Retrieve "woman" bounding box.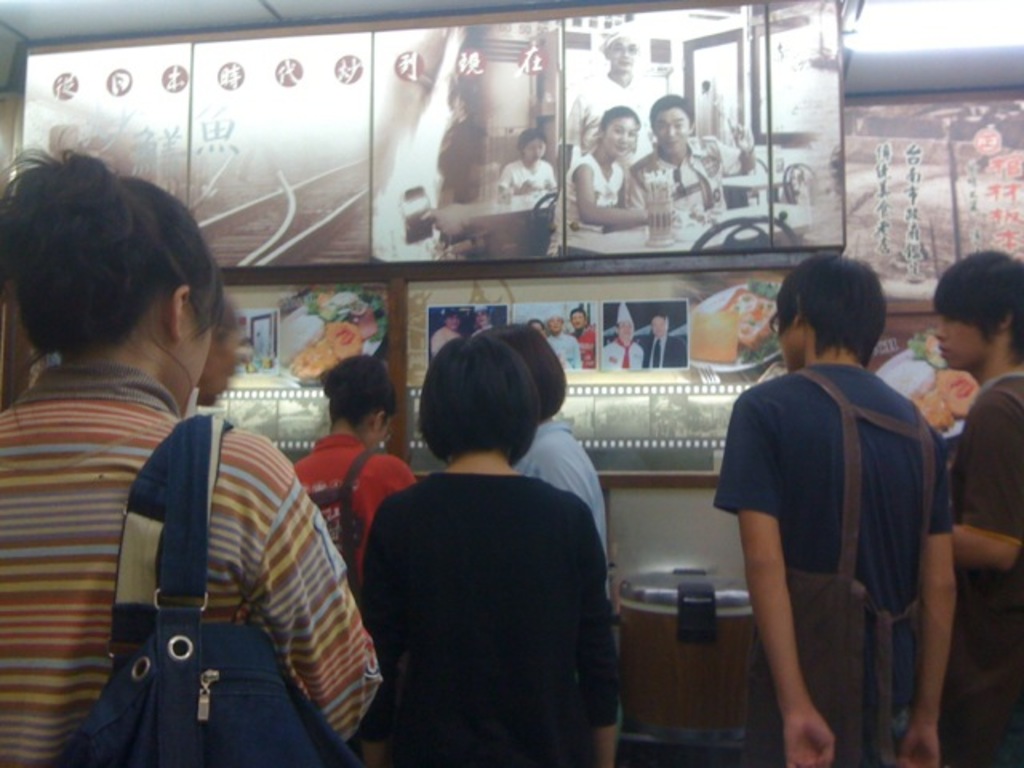
Bounding box: <box>0,146,378,766</box>.
